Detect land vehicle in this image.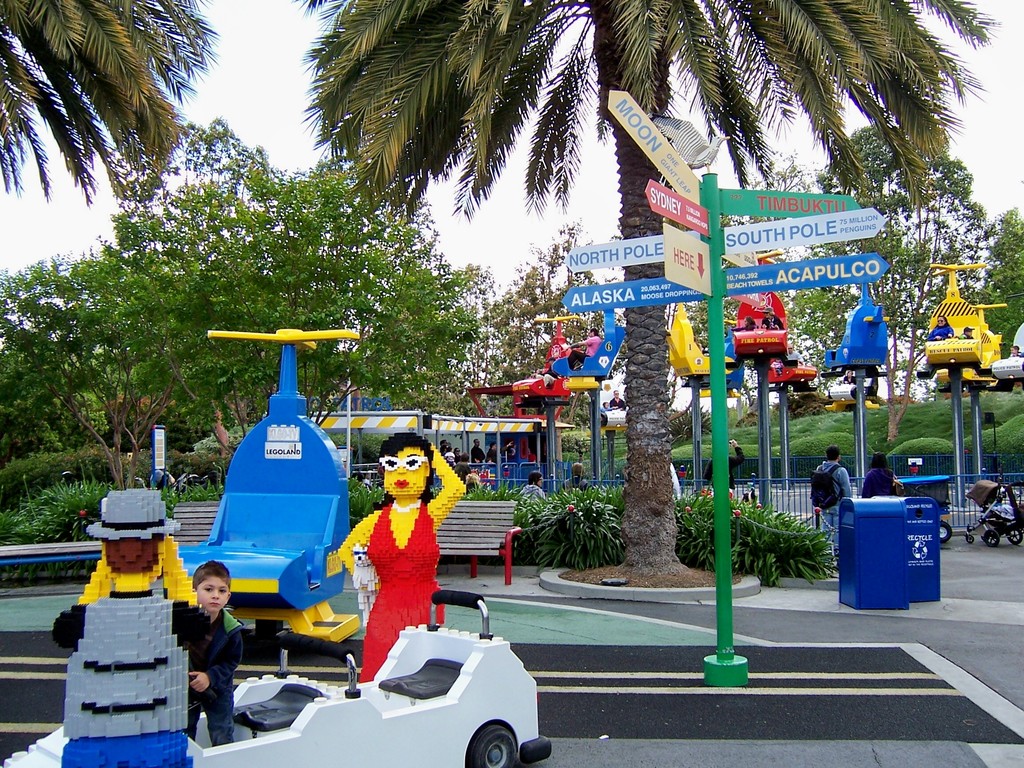
Detection: x1=5, y1=591, x2=551, y2=767.
